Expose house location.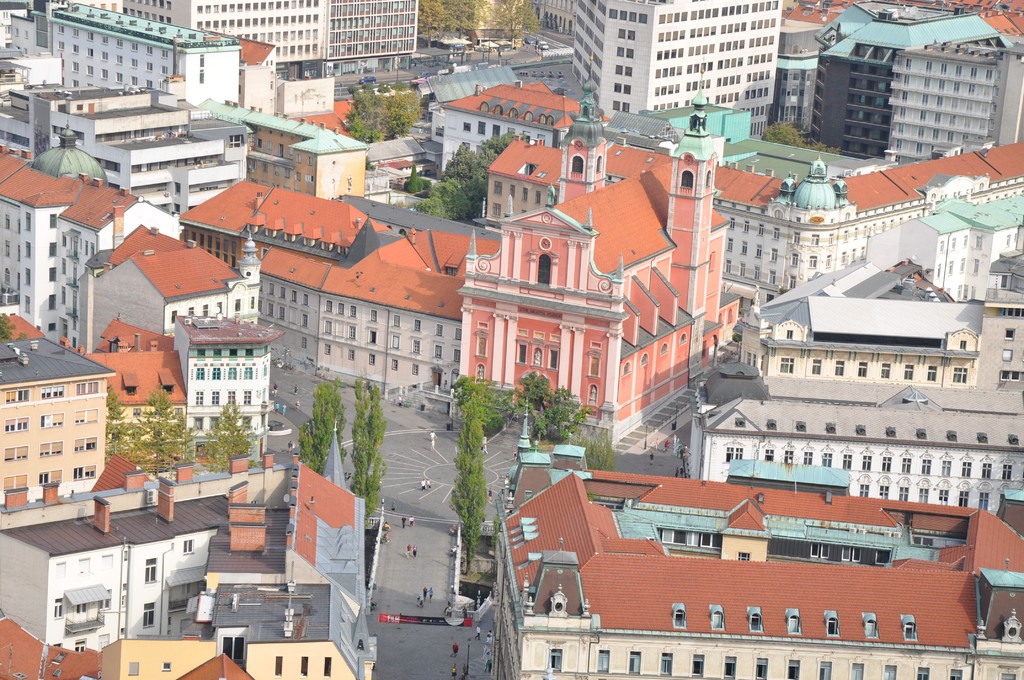
Exposed at 0 311 120 505.
